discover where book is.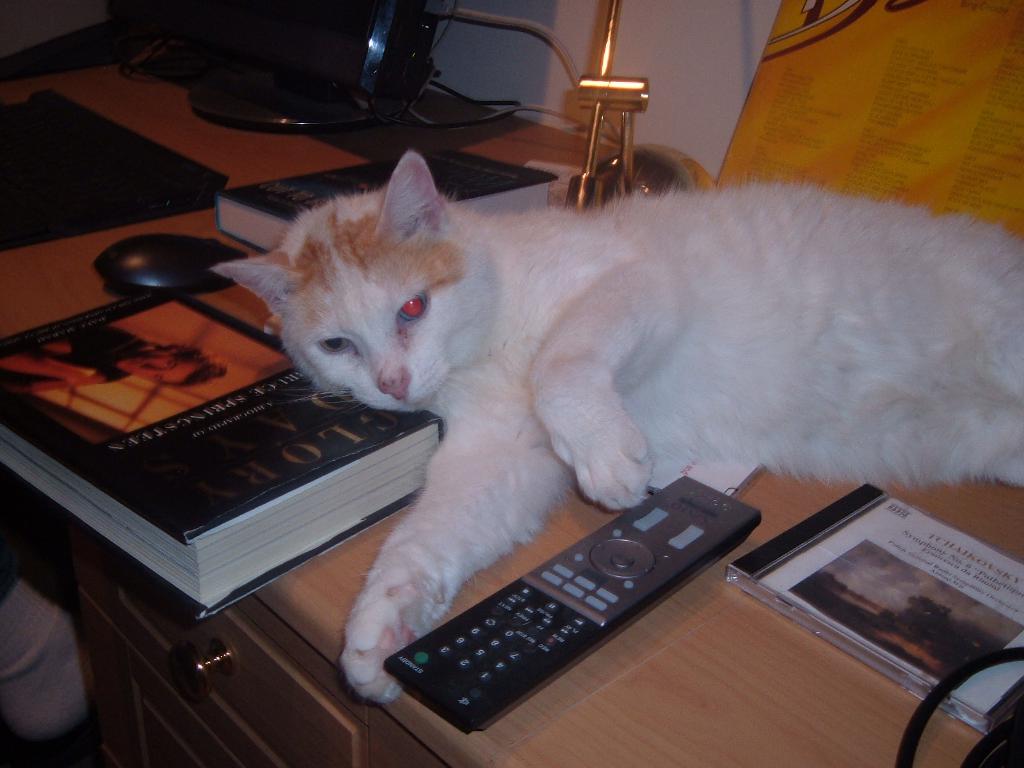
Discovered at (left=0, top=282, right=444, bottom=612).
